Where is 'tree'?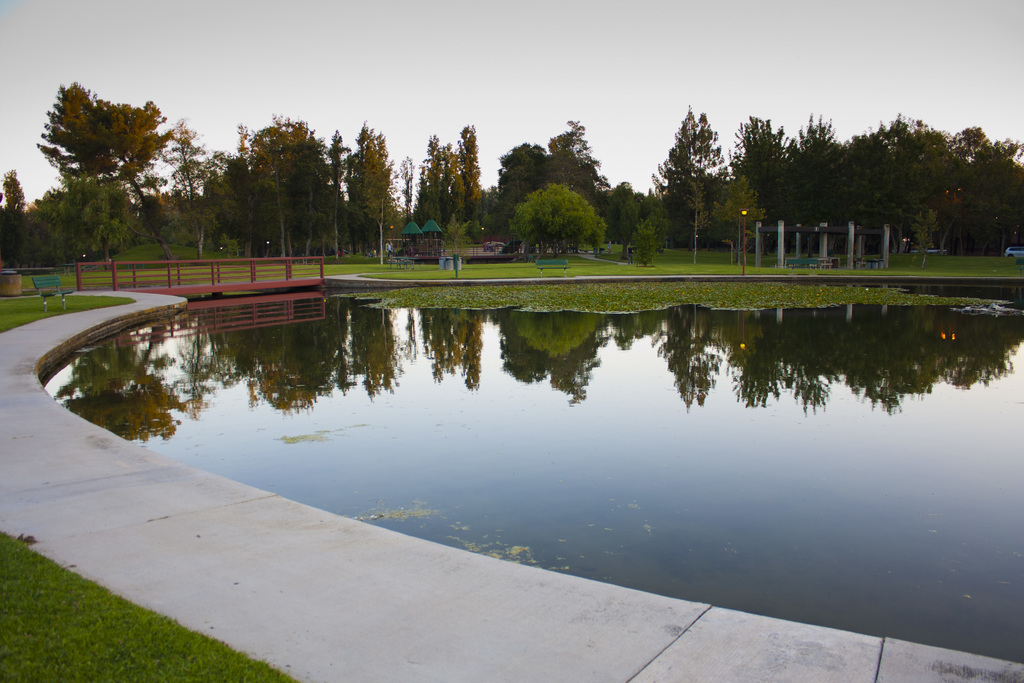
select_region(36, 69, 178, 254).
